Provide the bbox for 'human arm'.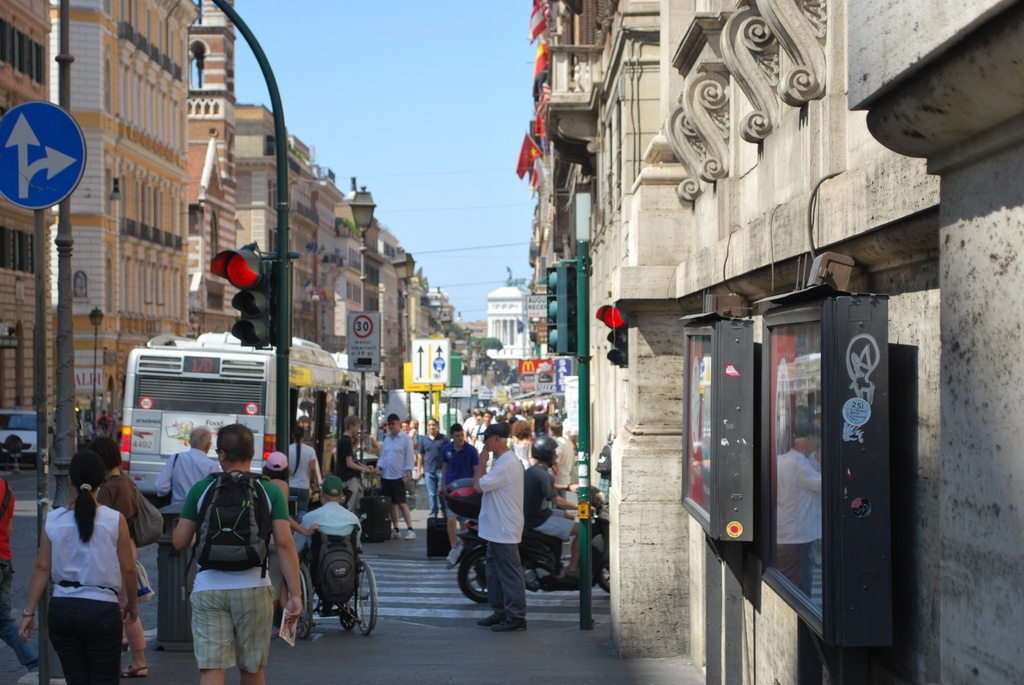
bbox(550, 475, 584, 493).
